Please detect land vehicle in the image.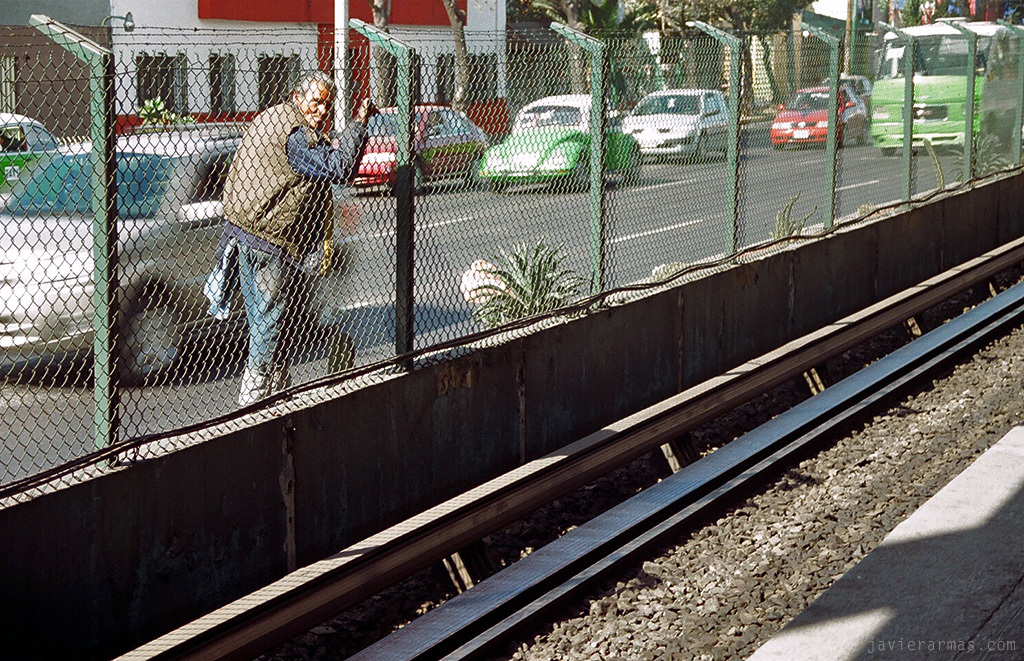
Rect(331, 104, 490, 194).
